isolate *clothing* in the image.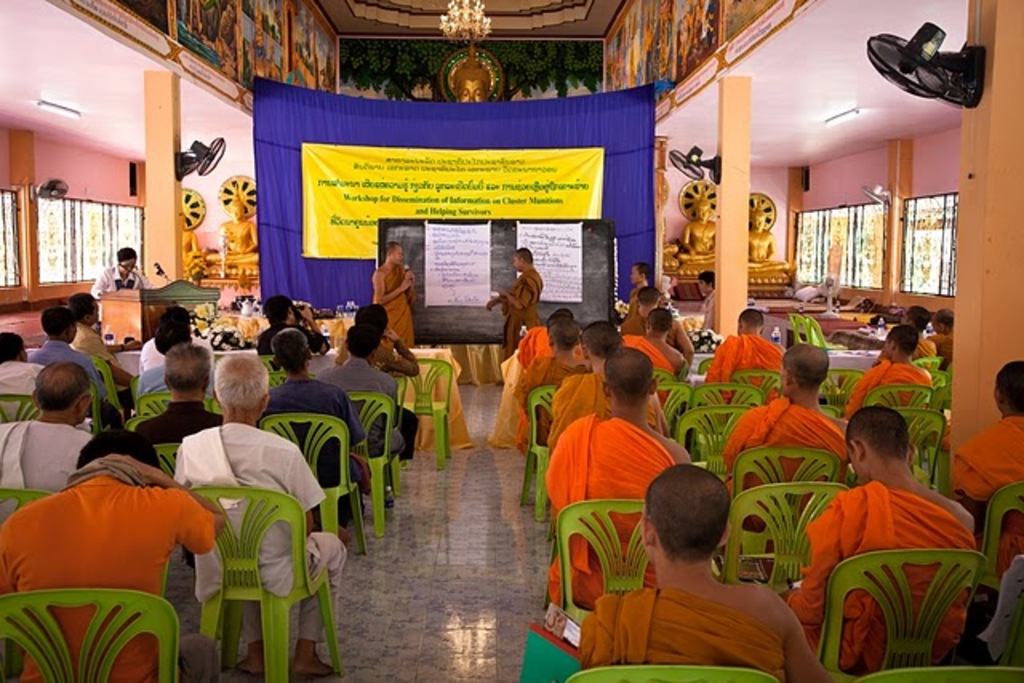
Isolated region: [x1=0, y1=360, x2=40, y2=401].
